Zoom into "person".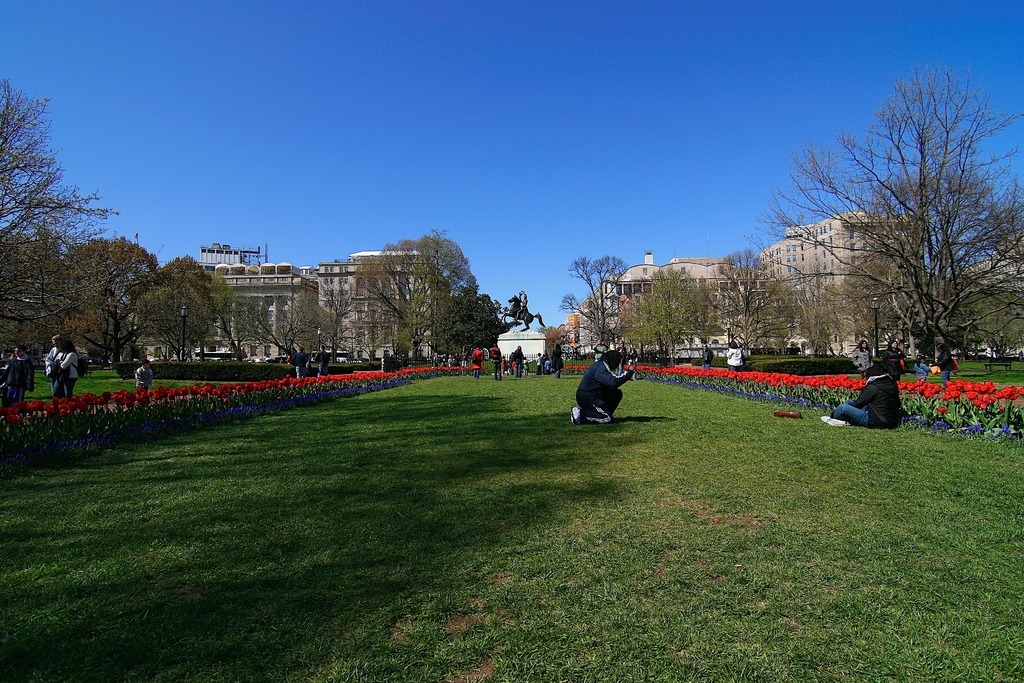
Zoom target: 512, 345, 522, 375.
